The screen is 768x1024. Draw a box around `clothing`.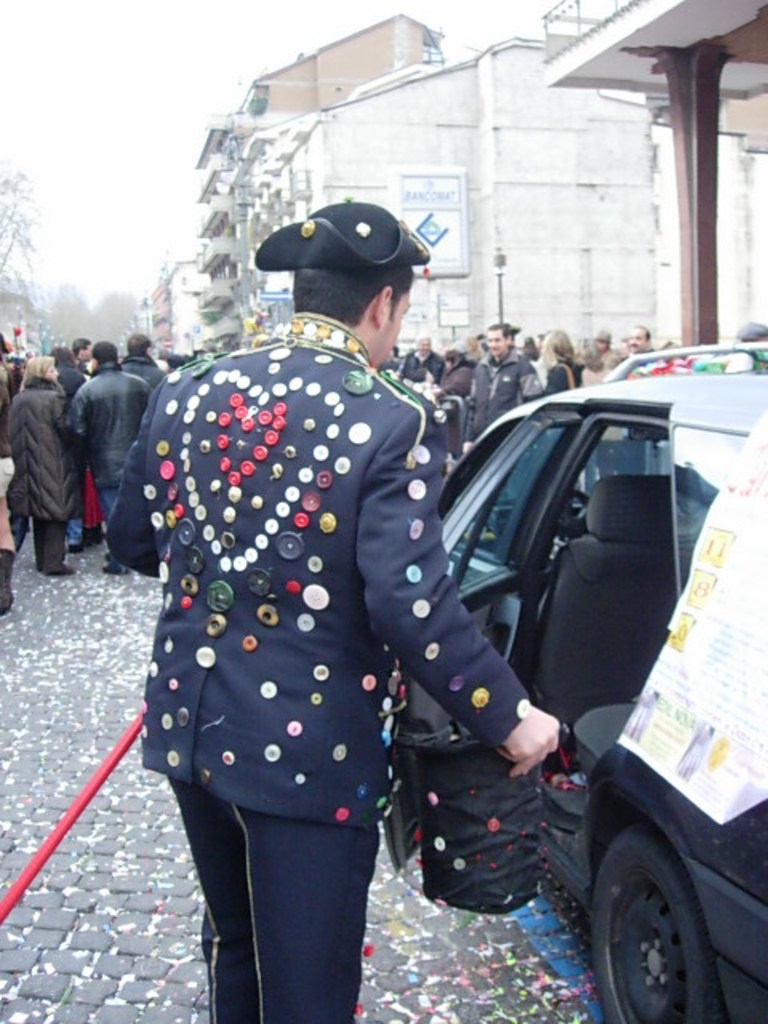
[left=66, top=355, right=157, bottom=531].
